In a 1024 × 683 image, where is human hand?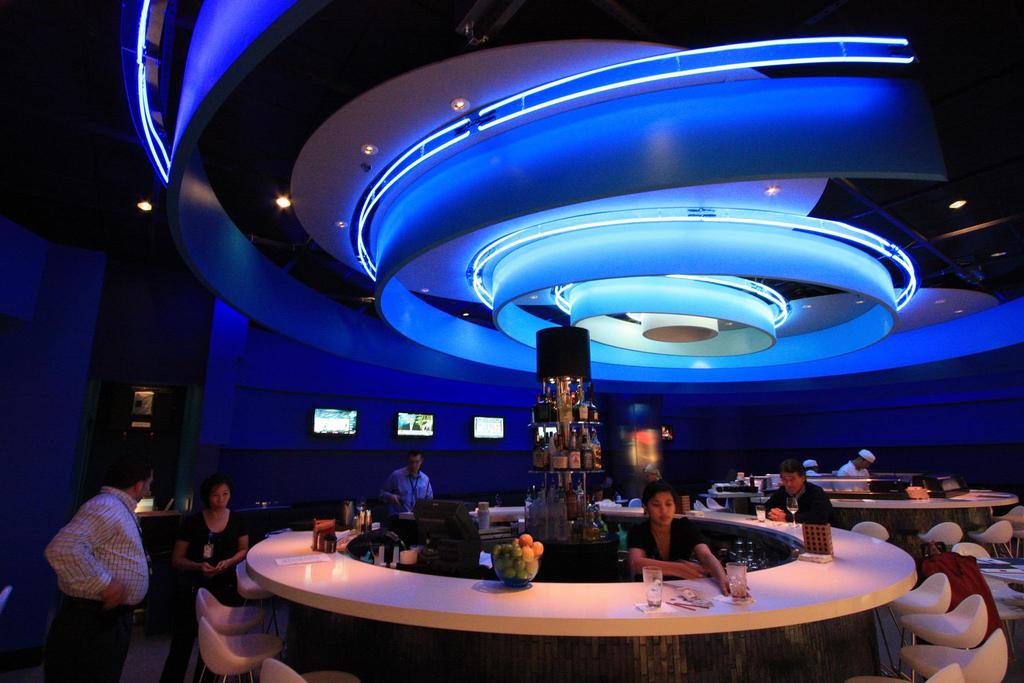
x1=678 y1=561 x2=710 y2=579.
